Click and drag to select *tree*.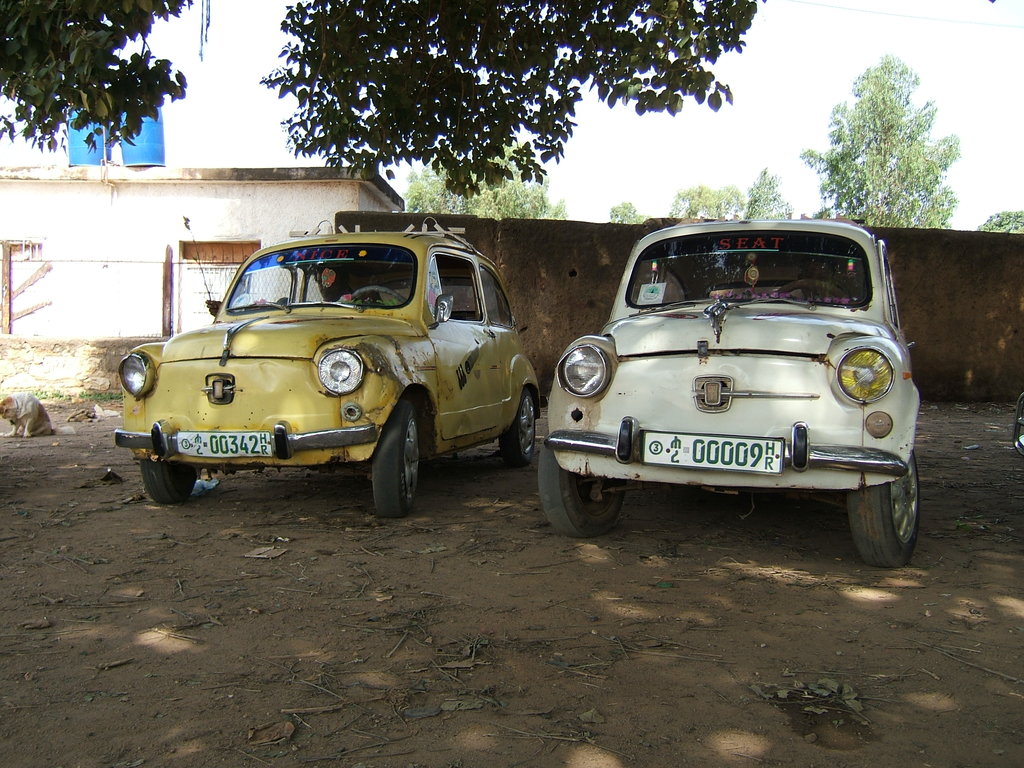
Selection: [826,65,963,229].
